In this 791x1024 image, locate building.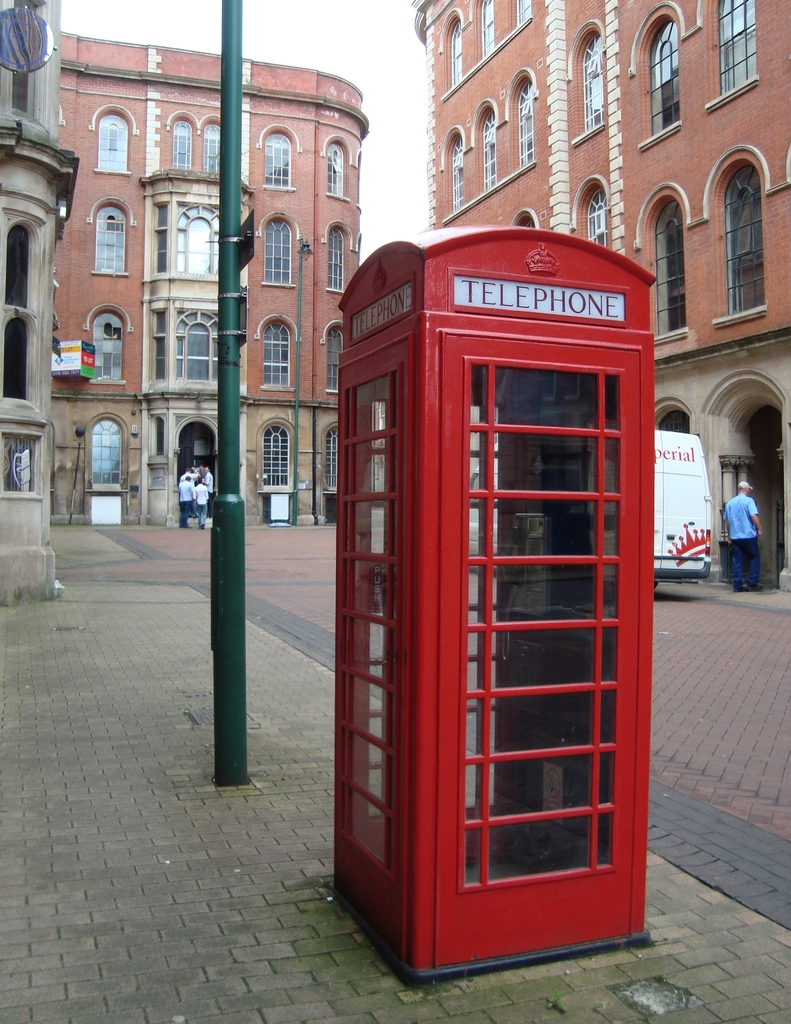
Bounding box: (52,31,369,524).
